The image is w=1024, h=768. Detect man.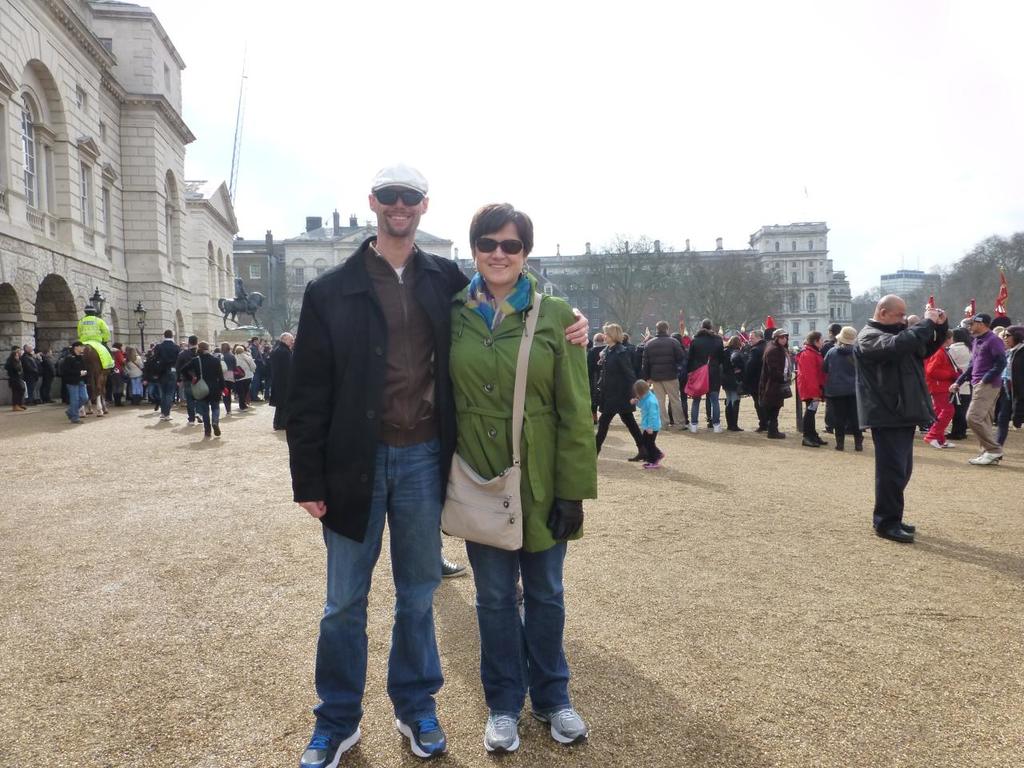
Detection: rect(22, 342, 41, 406).
